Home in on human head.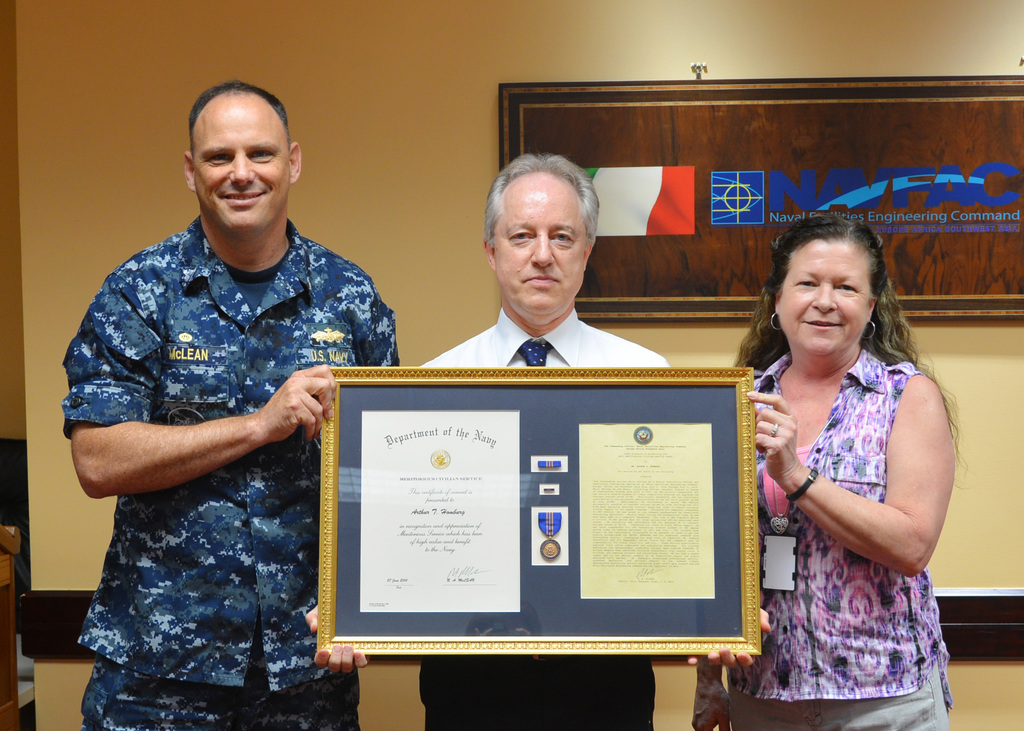
Homed in at <bbox>772, 217, 902, 367</bbox>.
